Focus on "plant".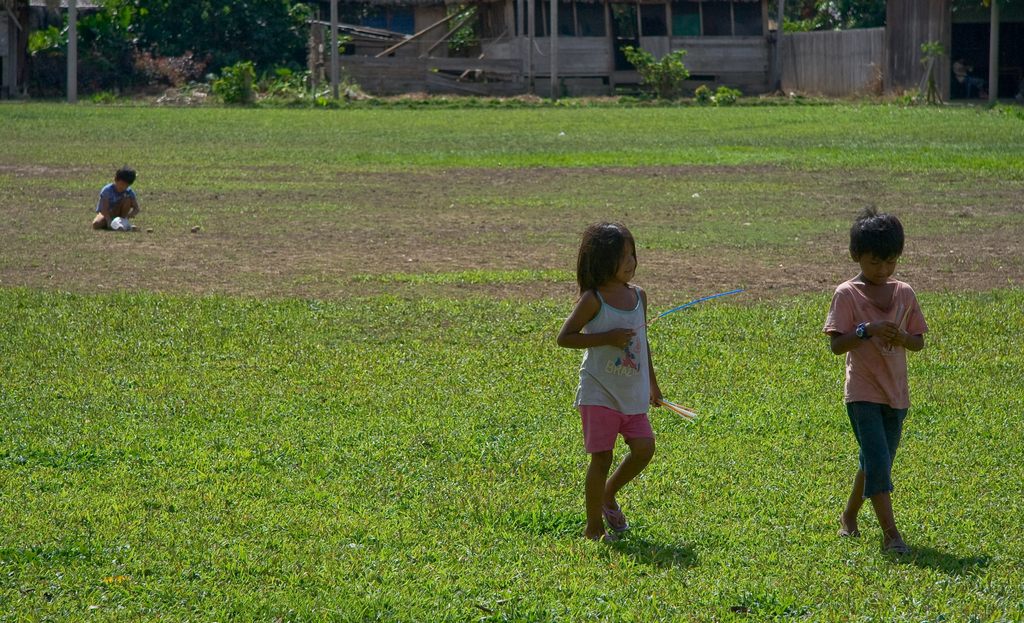
Focused at {"x1": 719, "y1": 84, "x2": 745, "y2": 106}.
